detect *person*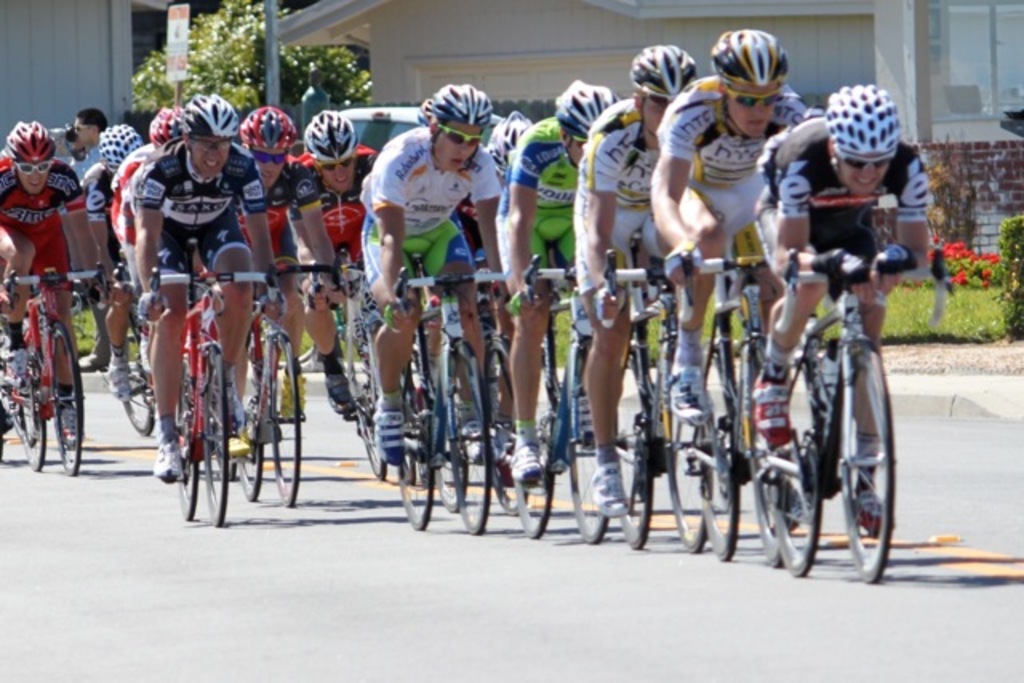
(left=66, top=109, right=109, bottom=181)
